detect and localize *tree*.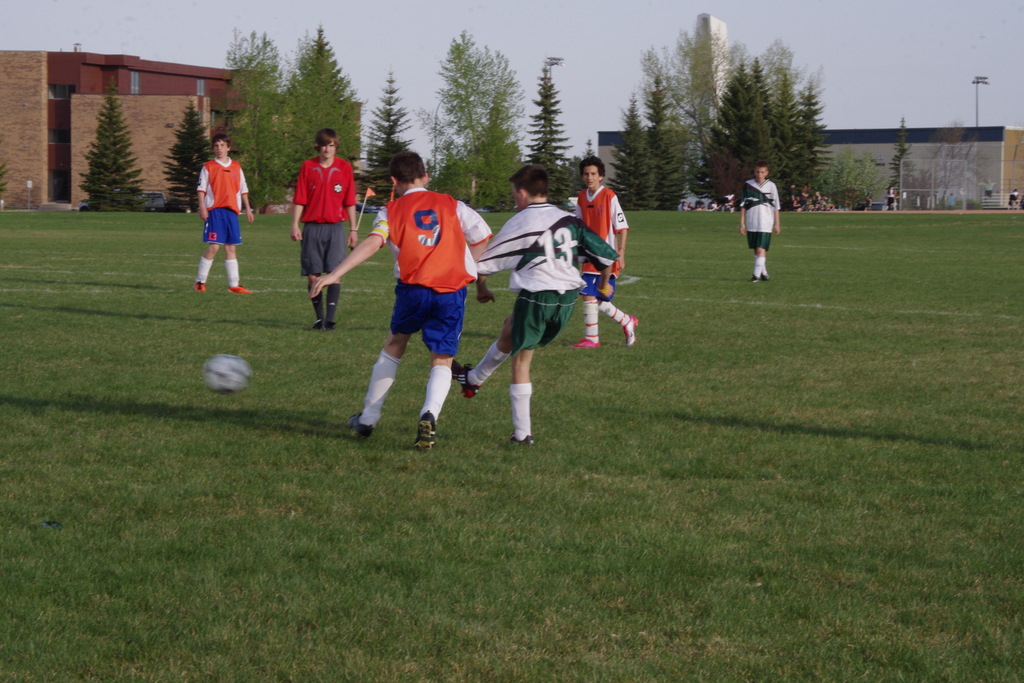
Localized at x1=417, y1=22, x2=534, y2=215.
